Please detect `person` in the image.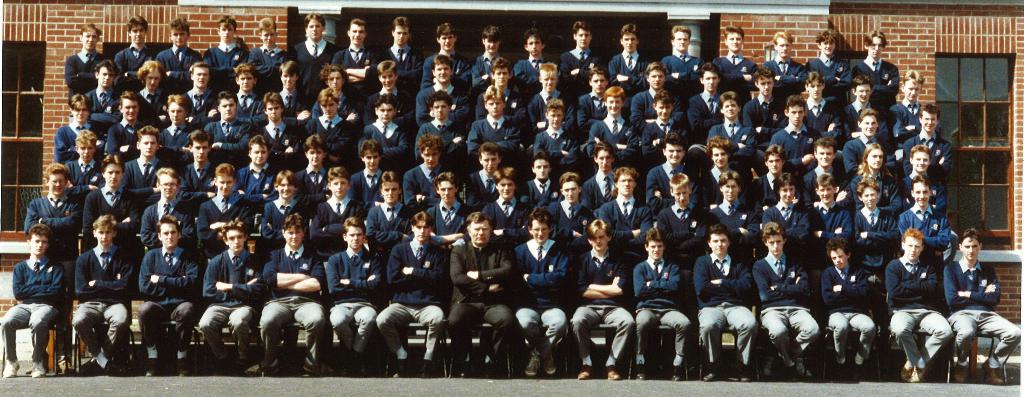
(left=807, top=27, right=853, bottom=106).
